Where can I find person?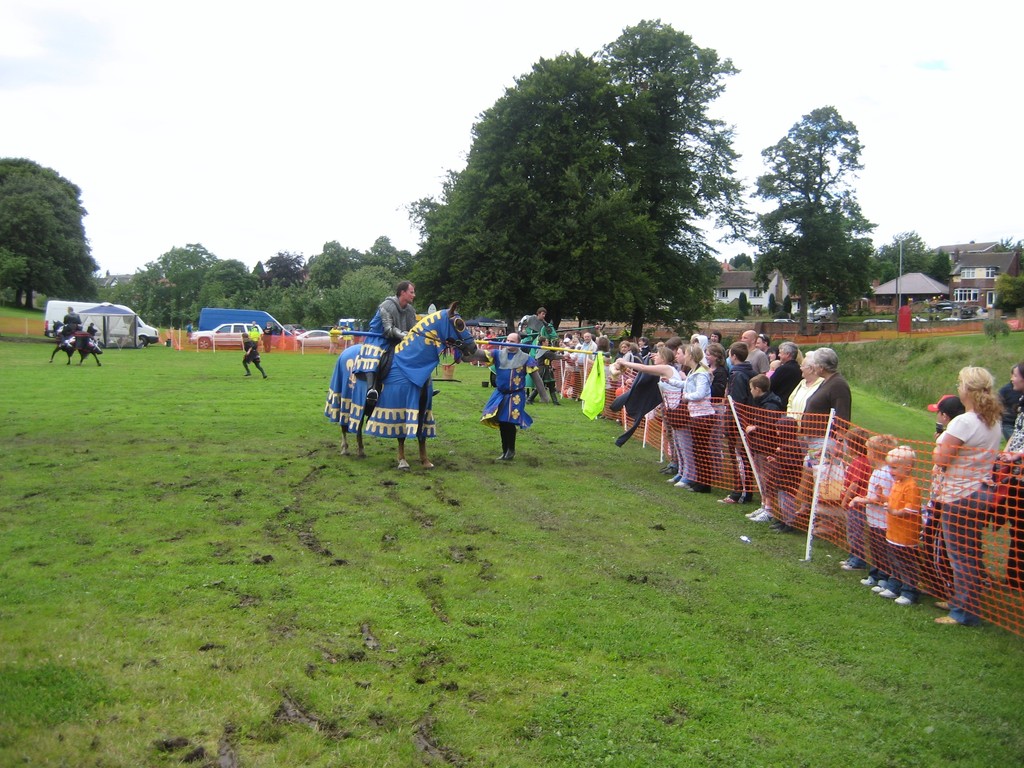
You can find it at 868, 442, 927, 600.
